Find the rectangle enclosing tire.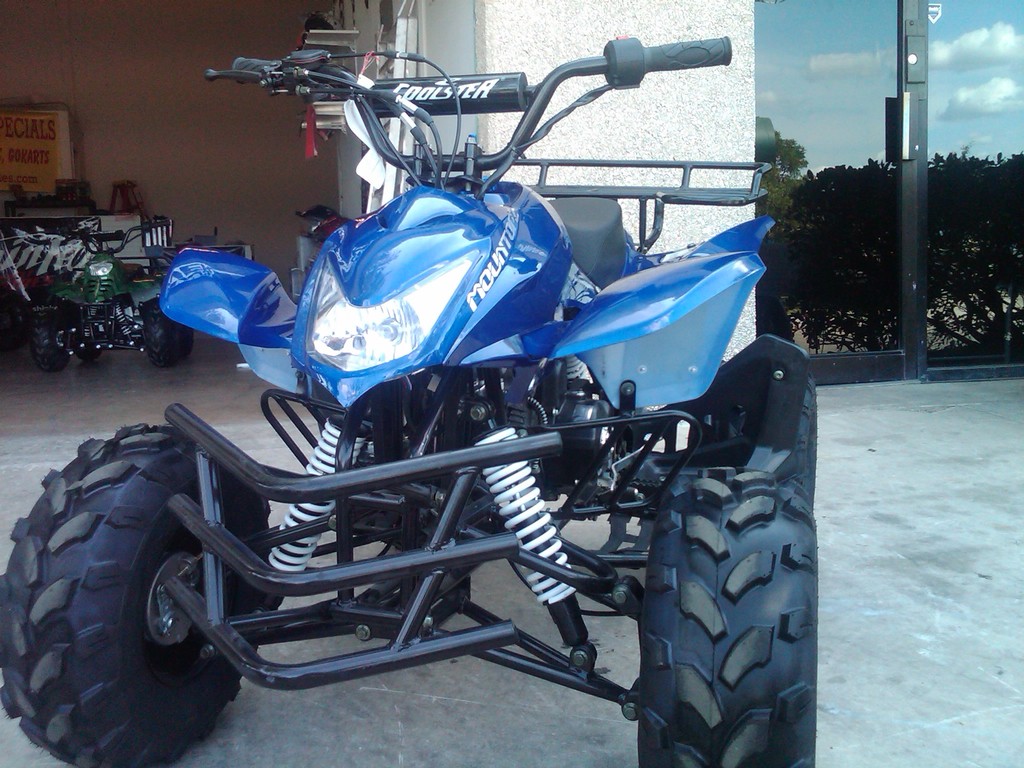
(640, 471, 821, 767).
